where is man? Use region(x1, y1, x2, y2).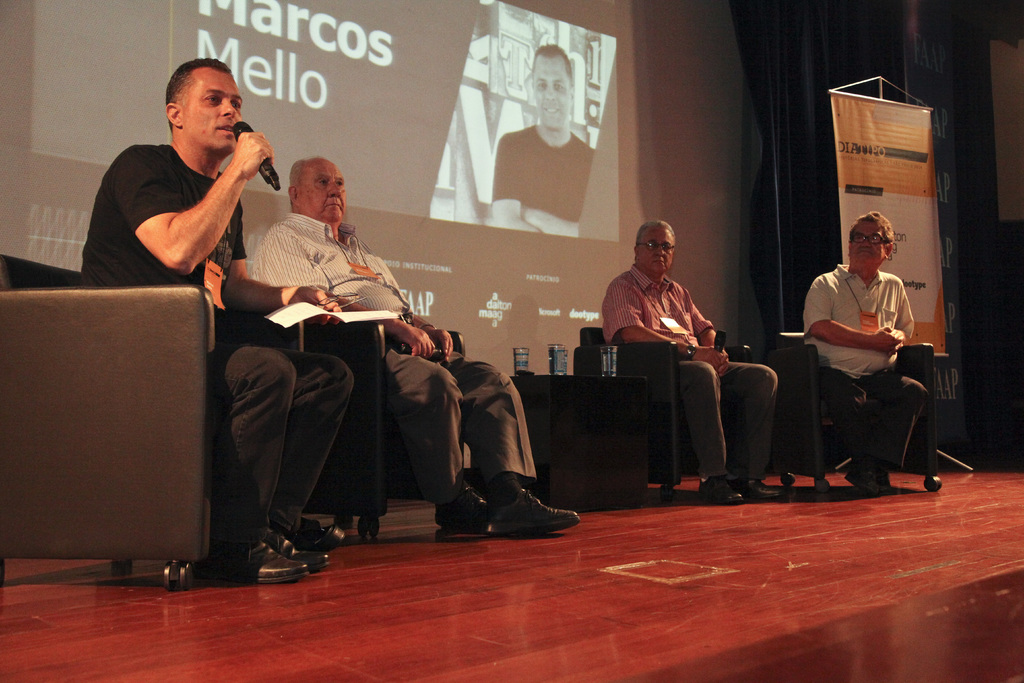
region(612, 226, 773, 506).
